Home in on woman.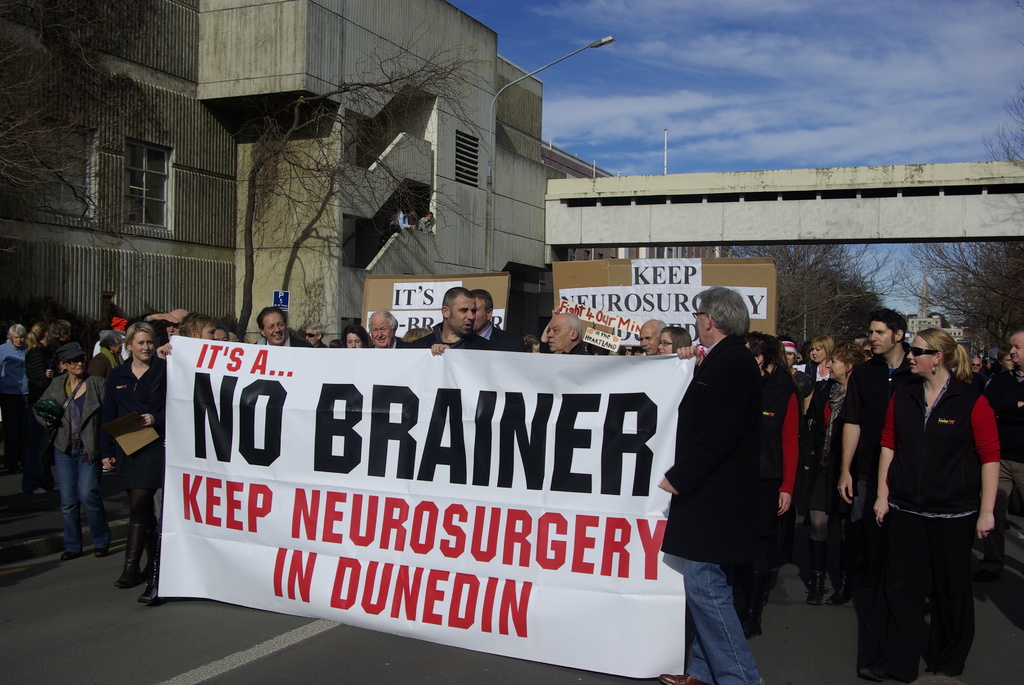
Homed in at bbox=[34, 340, 116, 556].
